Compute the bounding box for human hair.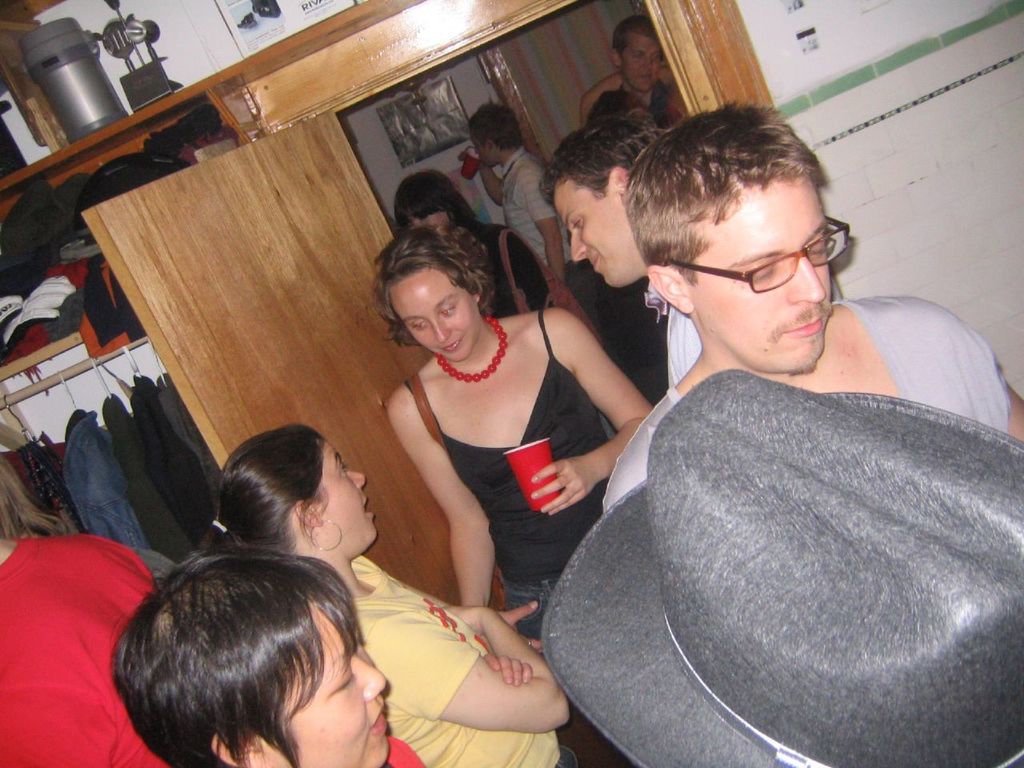
region(469, 102, 522, 149).
